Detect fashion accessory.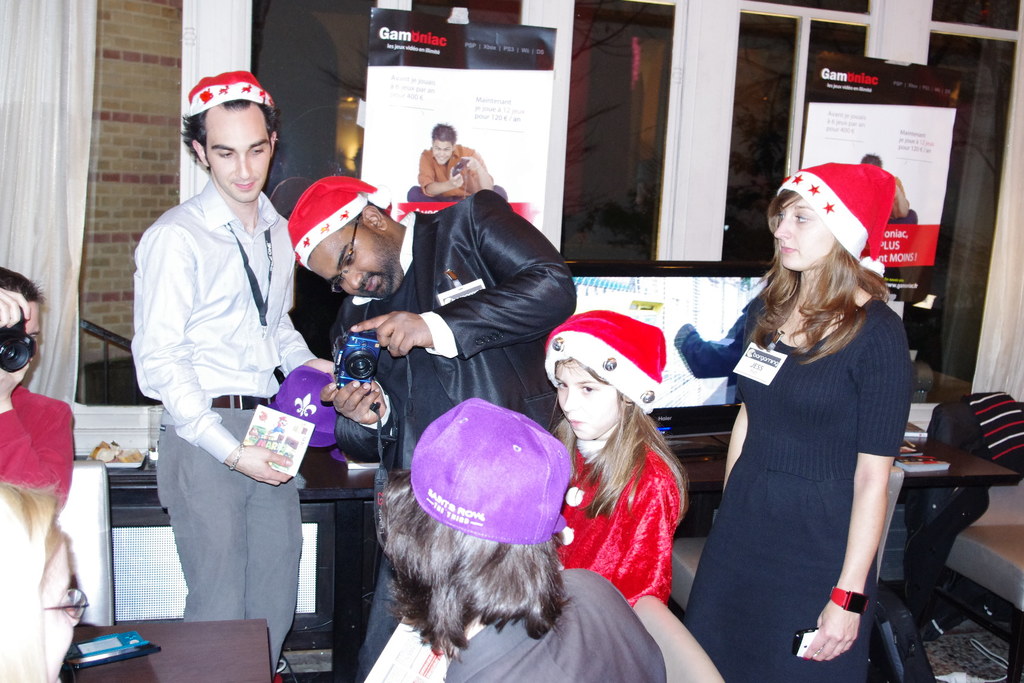
Detected at [left=823, top=586, right=874, bottom=619].
